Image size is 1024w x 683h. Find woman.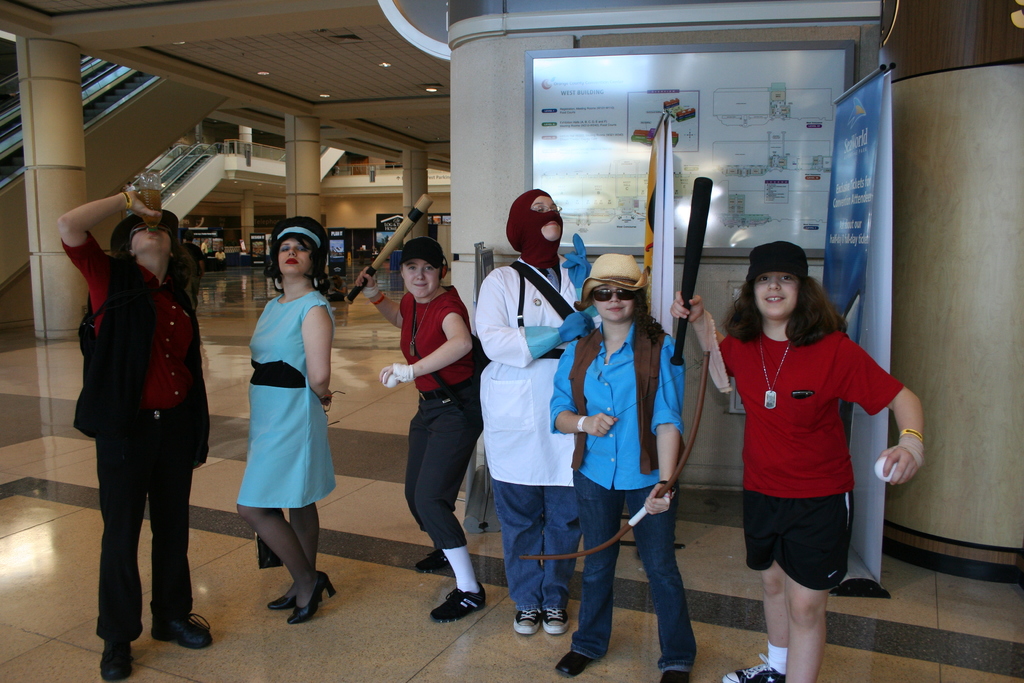
54:185:211:682.
